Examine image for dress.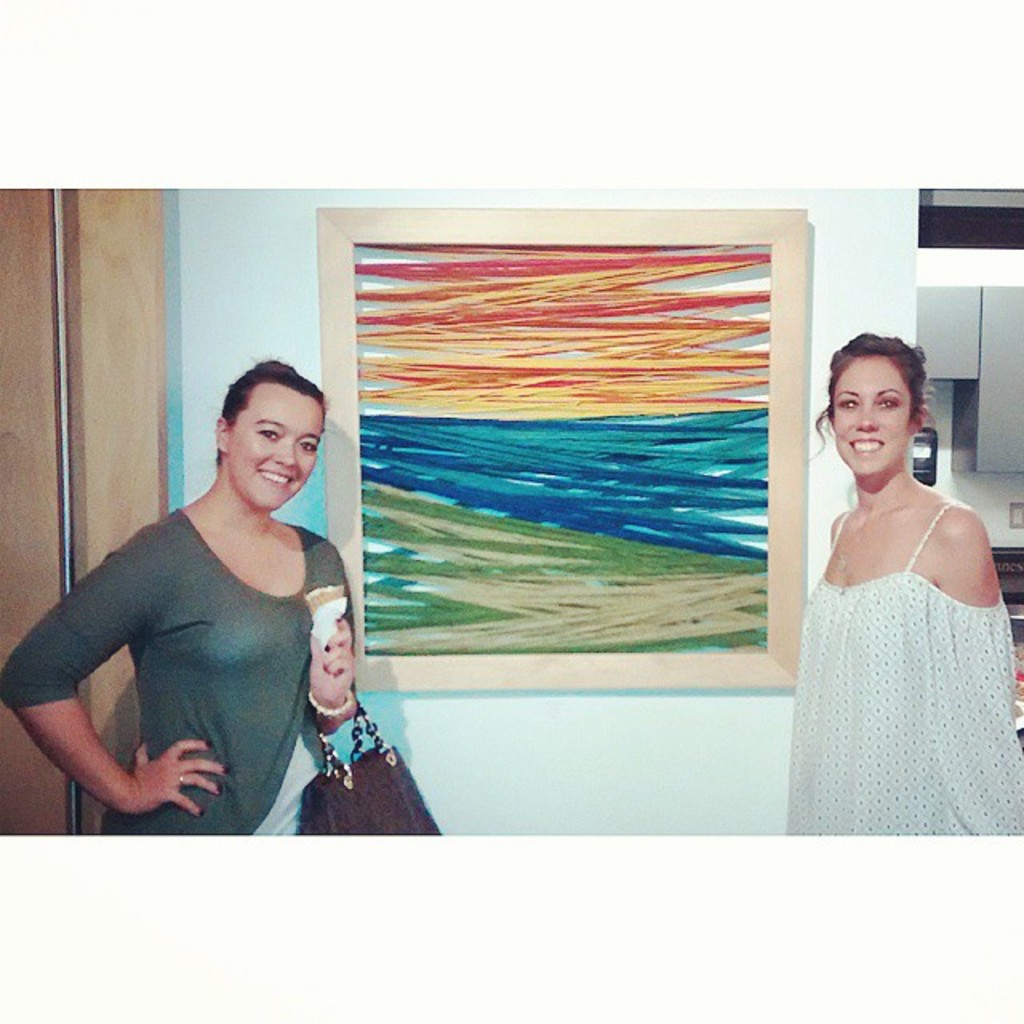
Examination result: 786/504/1022/842.
